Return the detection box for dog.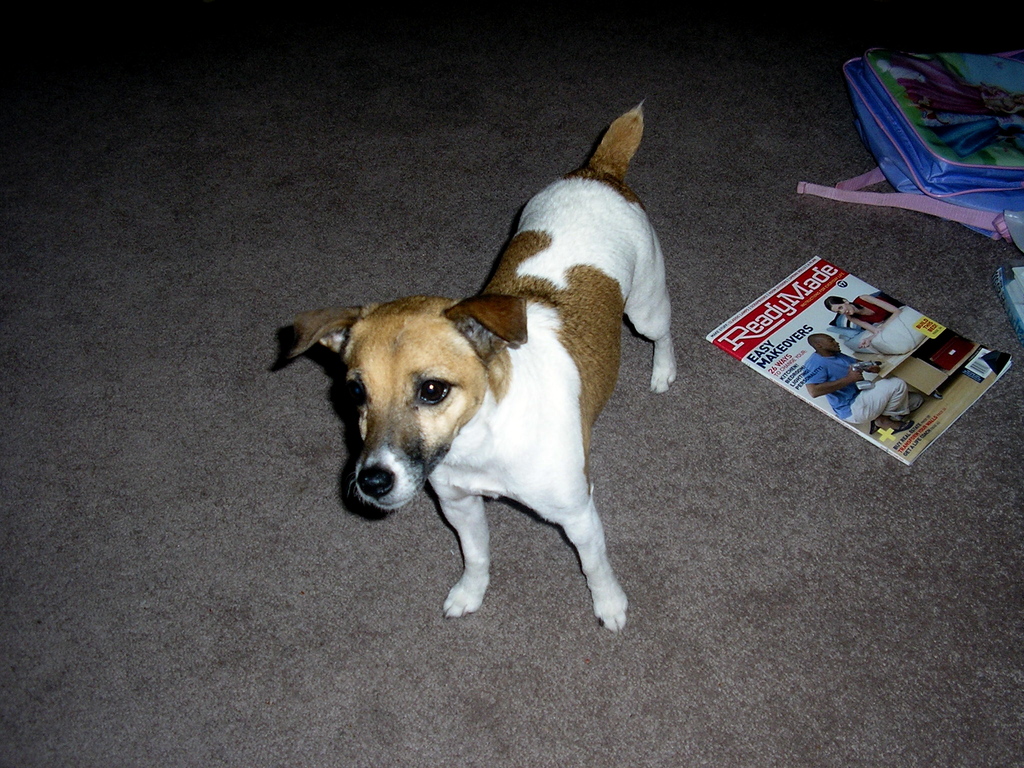
(x1=284, y1=98, x2=678, y2=631).
